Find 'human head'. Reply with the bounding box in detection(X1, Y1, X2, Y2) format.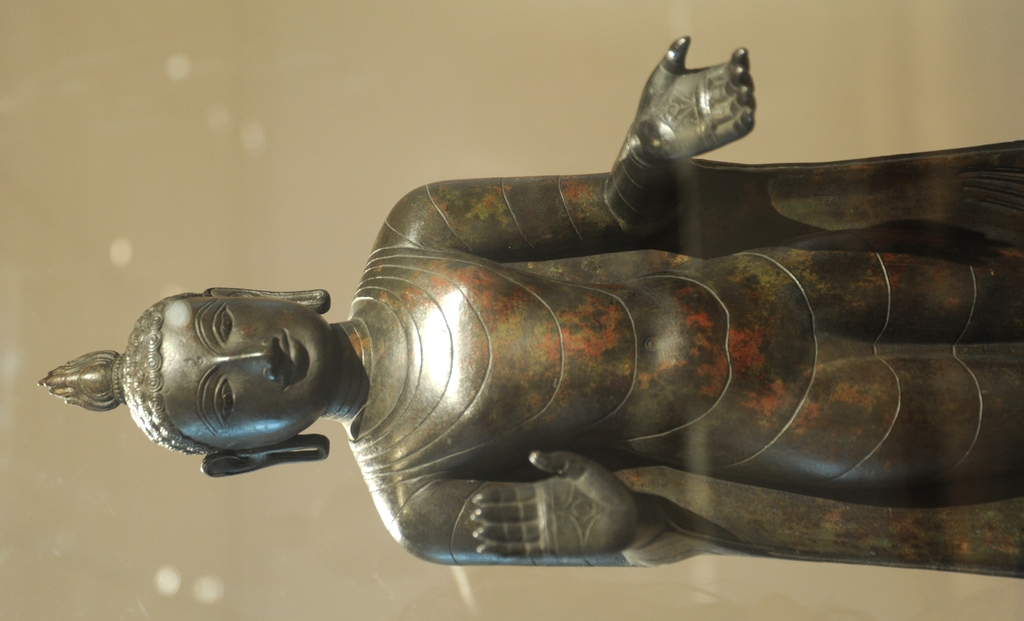
detection(116, 289, 326, 468).
